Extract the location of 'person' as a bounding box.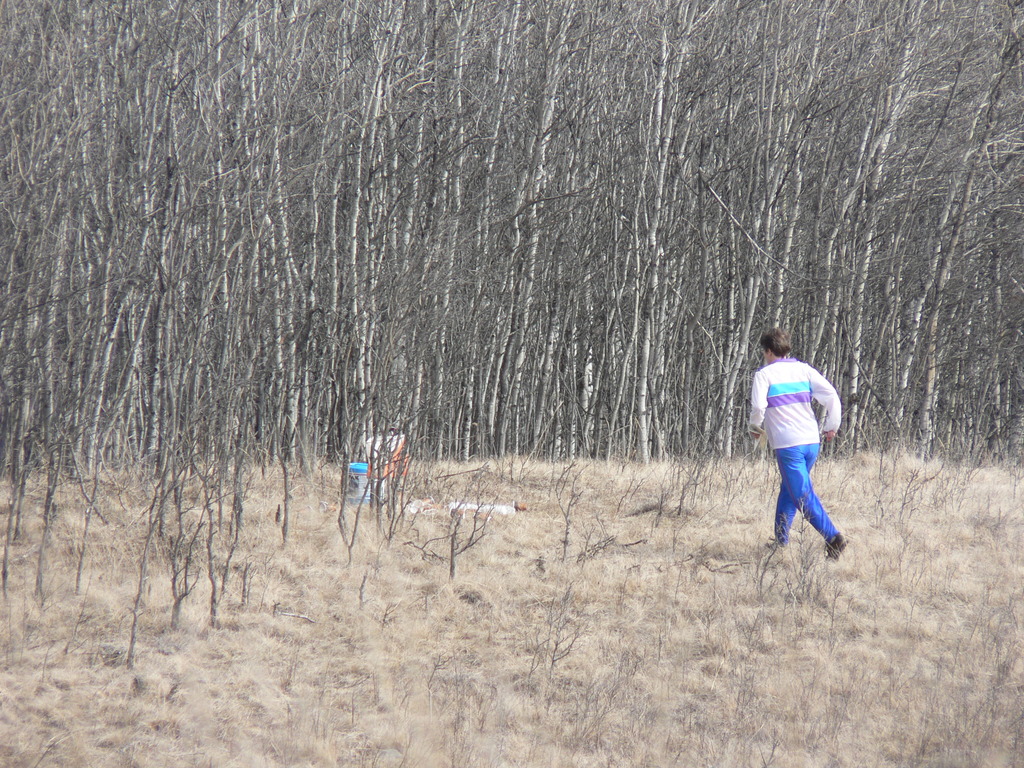
BBox(751, 323, 849, 566).
